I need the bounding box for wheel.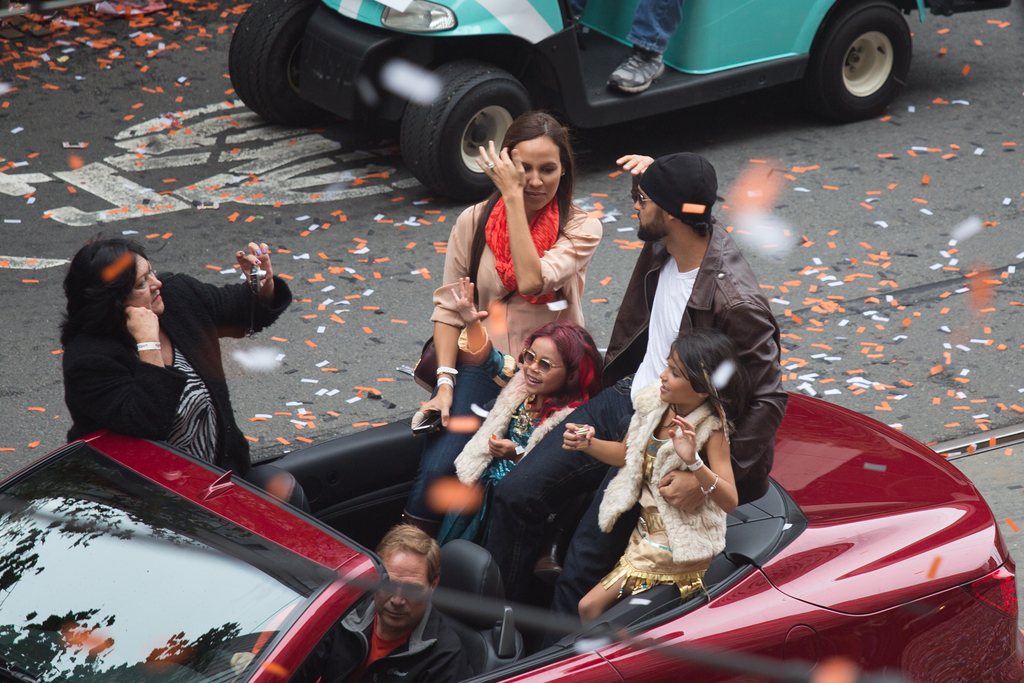
Here it is: detection(812, 2, 906, 103).
